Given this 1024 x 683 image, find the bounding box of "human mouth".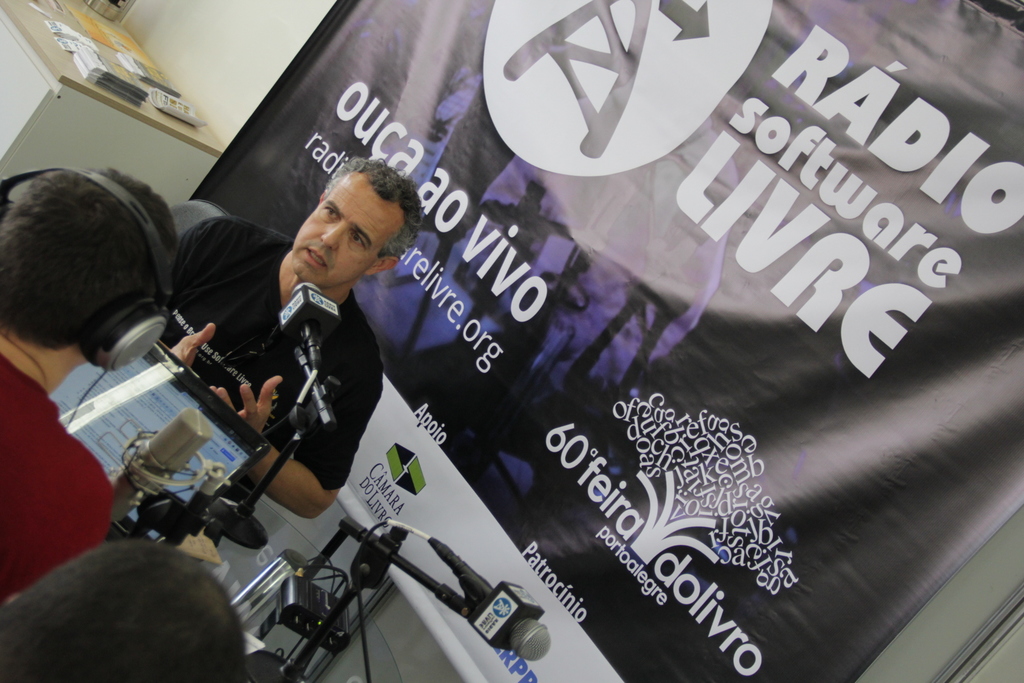
[304,247,329,268].
